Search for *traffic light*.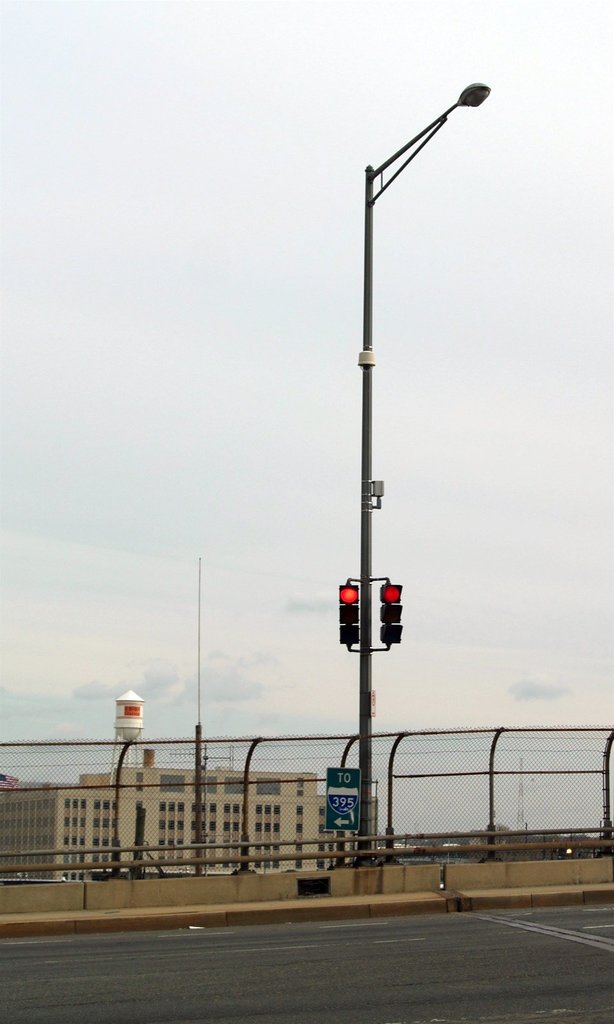
Found at [x1=338, y1=575, x2=402, y2=654].
